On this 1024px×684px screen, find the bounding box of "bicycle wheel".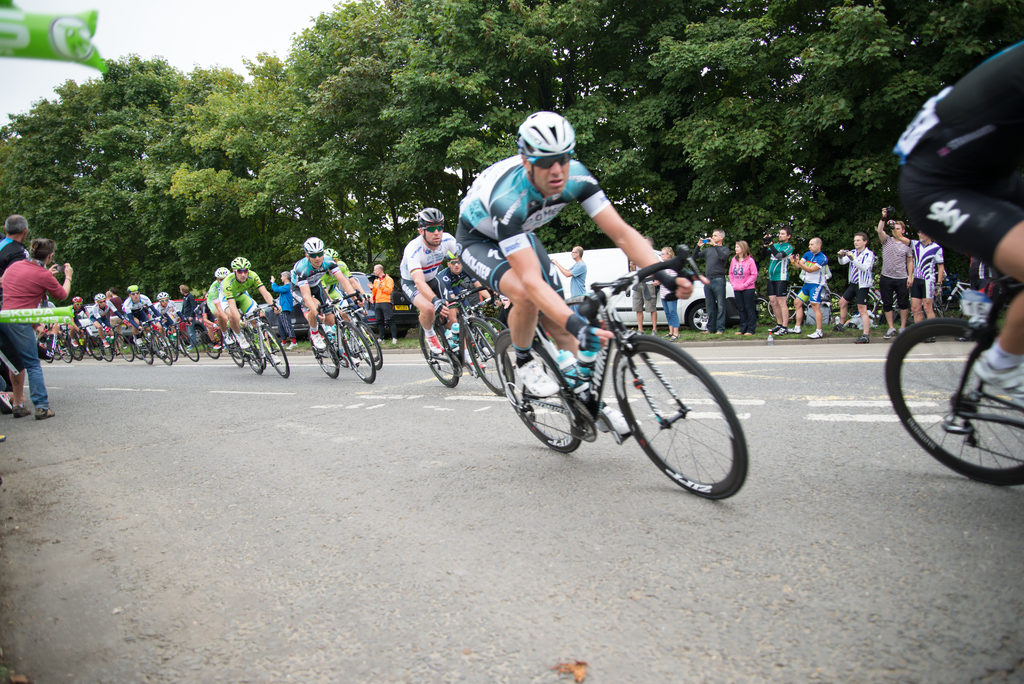
Bounding box: bbox=[162, 337, 178, 362].
